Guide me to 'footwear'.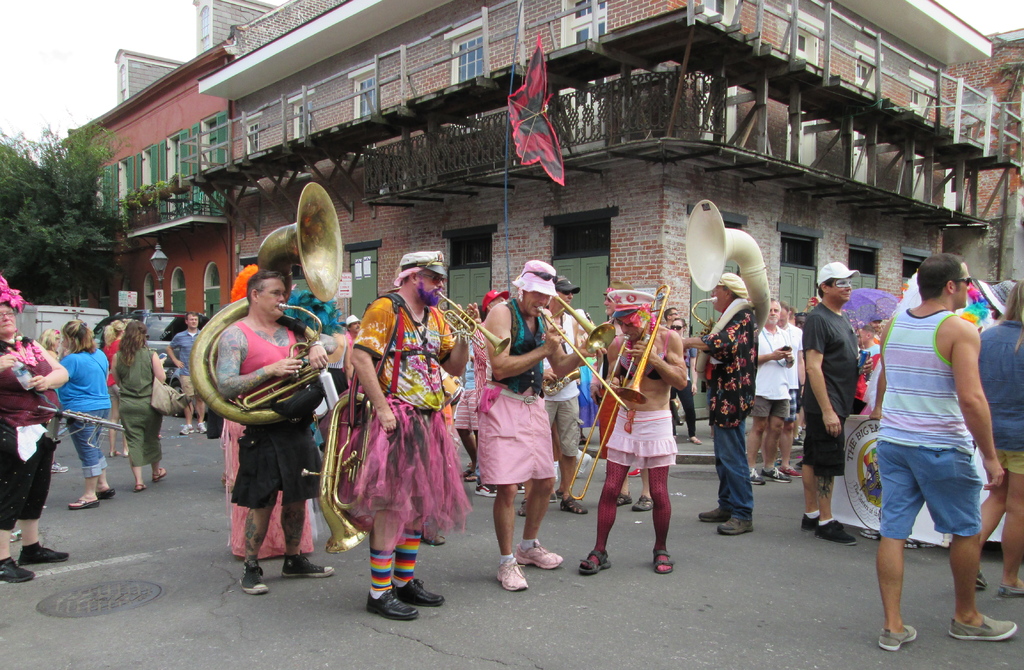
Guidance: bbox(630, 494, 652, 513).
